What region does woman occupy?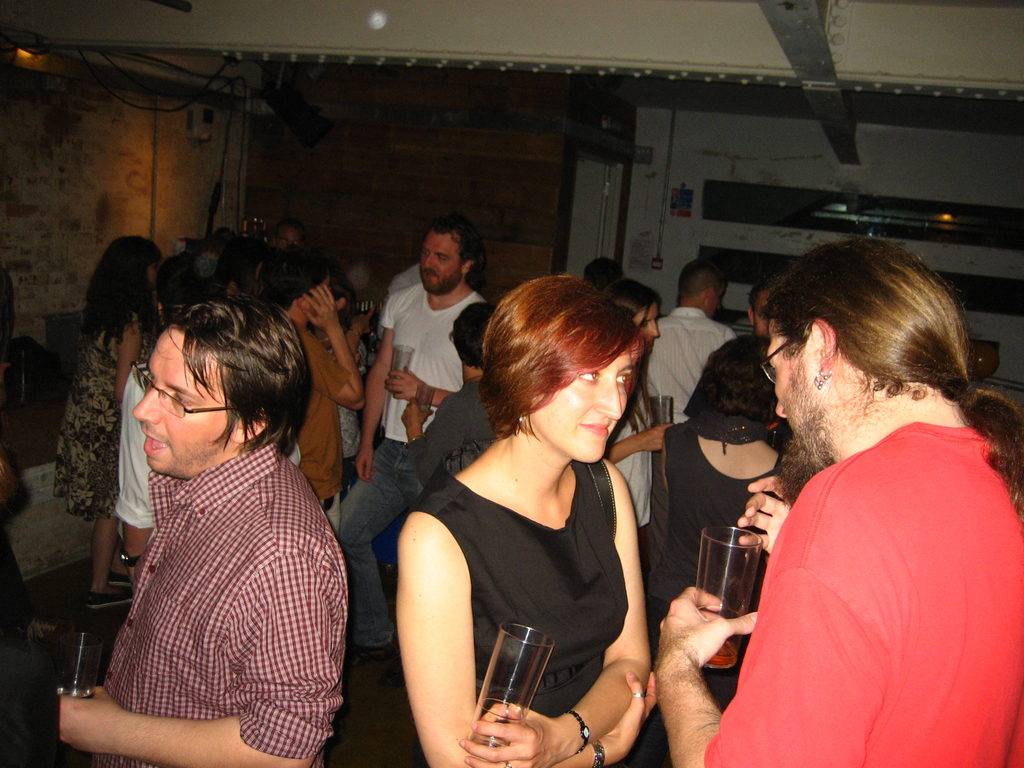
locate(362, 243, 659, 767).
